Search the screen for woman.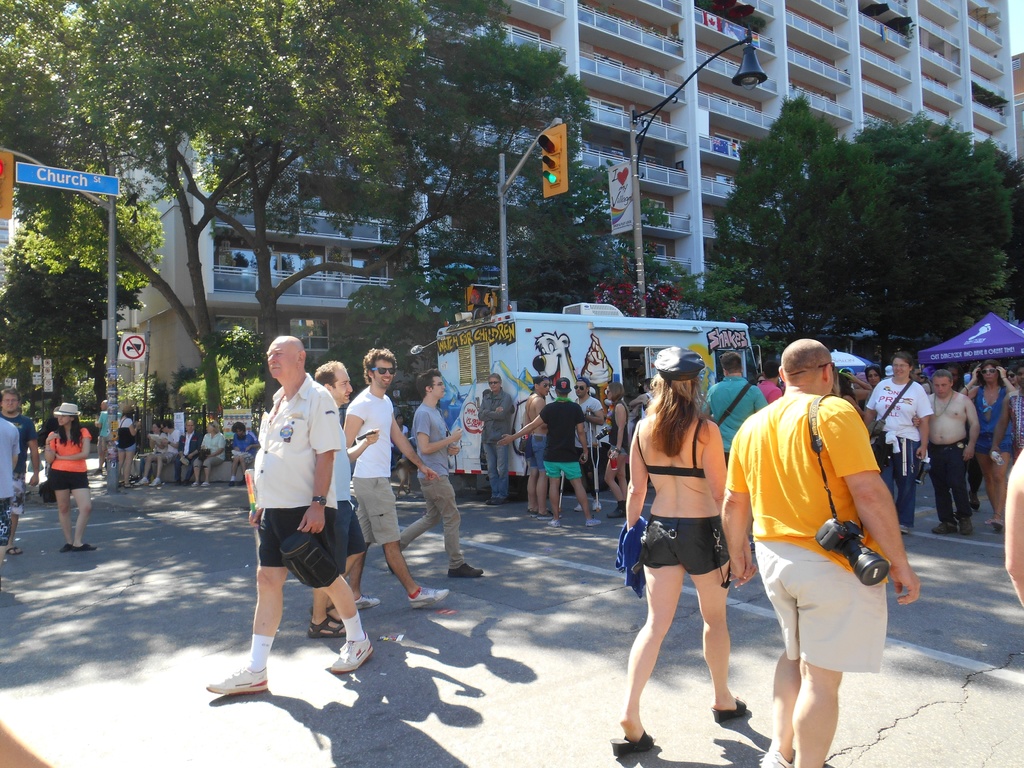
Found at box=[618, 353, 749, 744].
